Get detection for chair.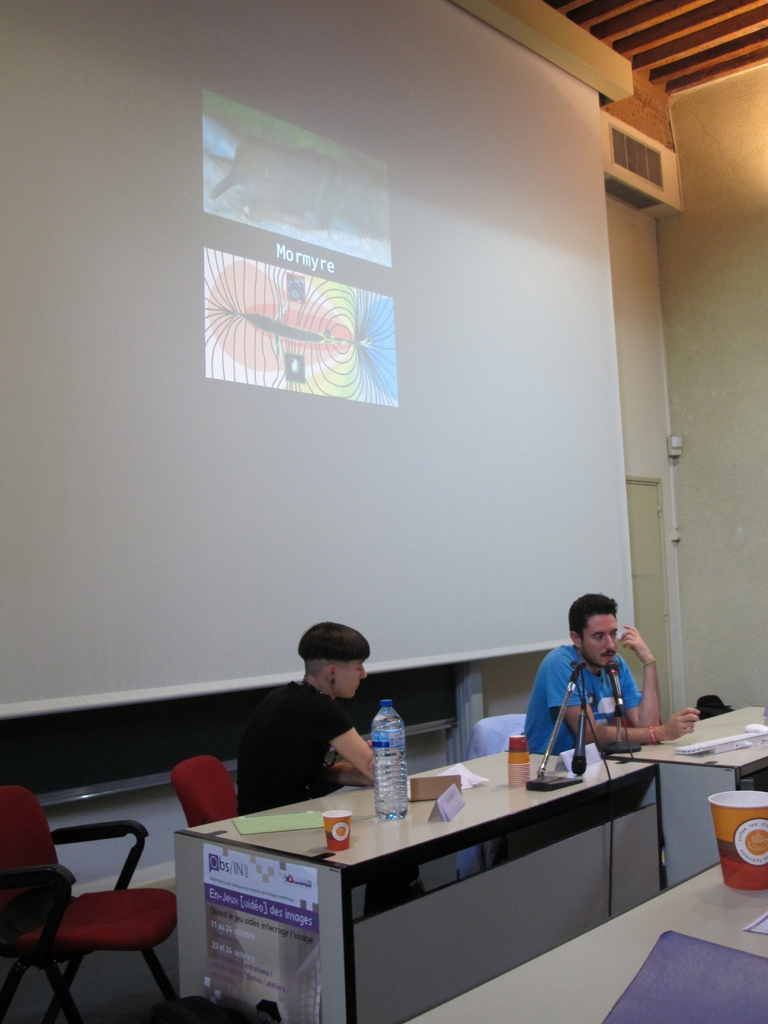
Detection: <region>4, 803, 183, 1020</region>.
